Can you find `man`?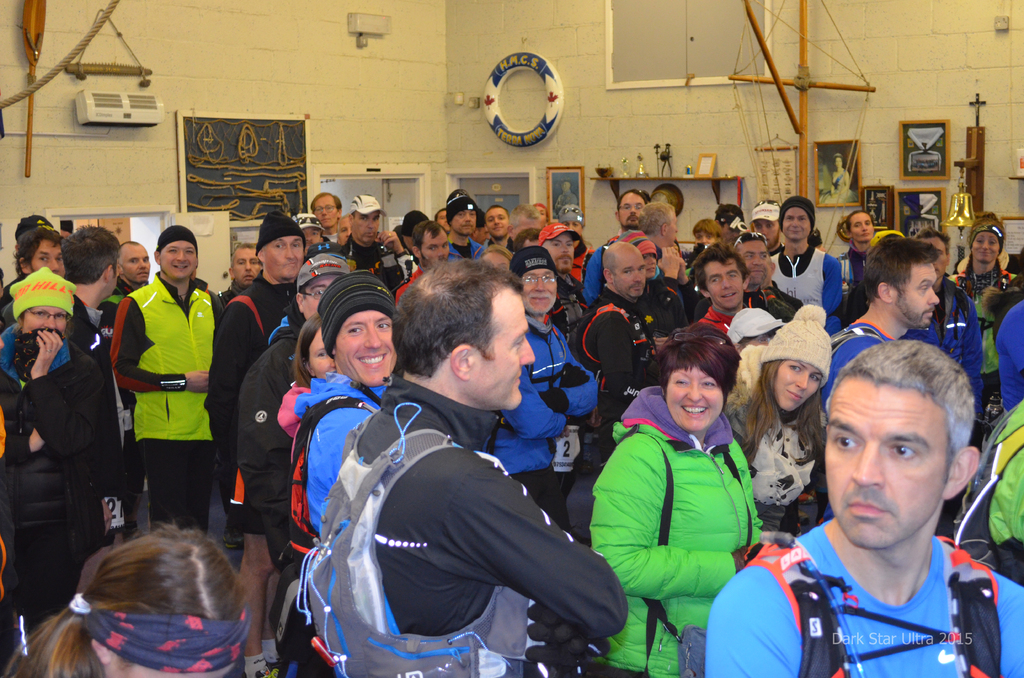
Yes, bounding box: [637,199,695,319].
